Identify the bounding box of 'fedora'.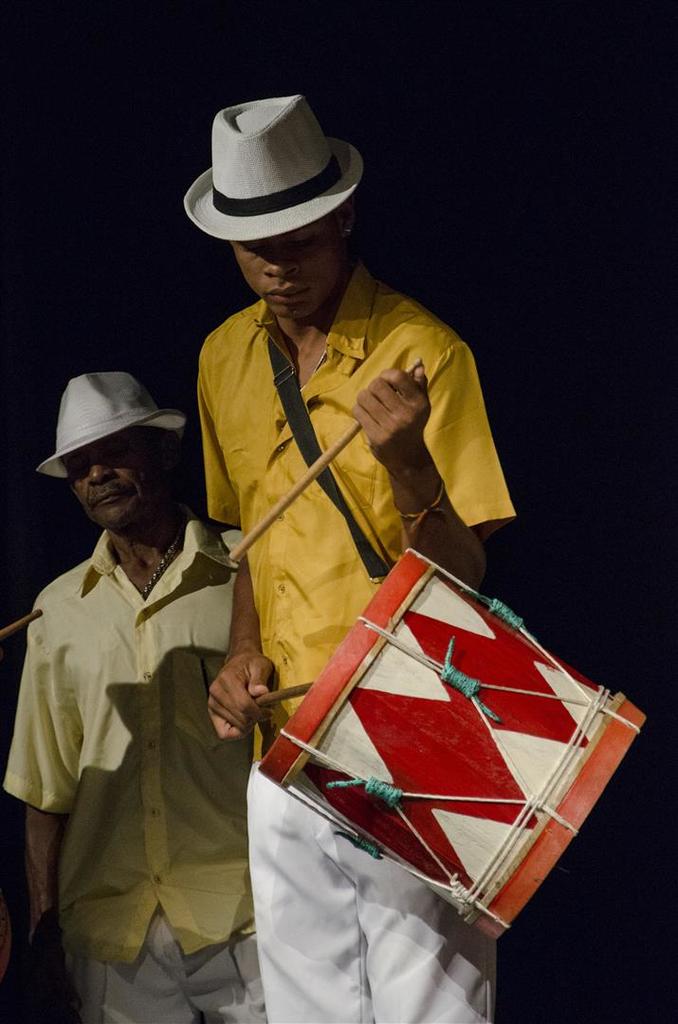
bbox(38, 374, 183, 476).
